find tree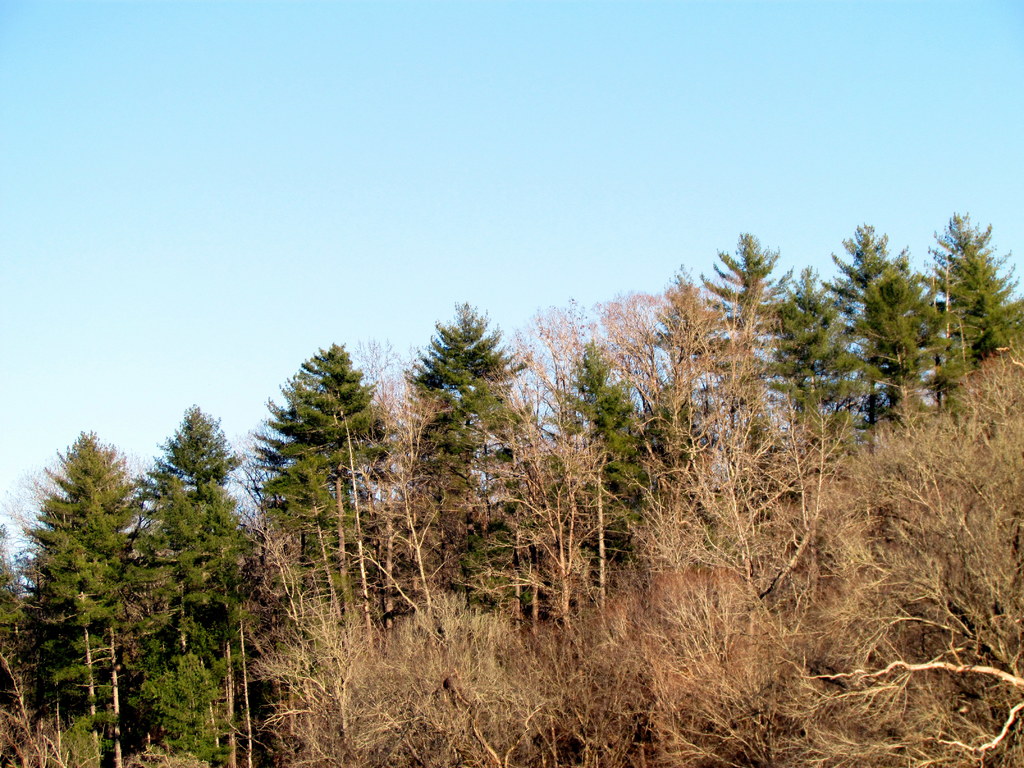
[125,577,227,767]
